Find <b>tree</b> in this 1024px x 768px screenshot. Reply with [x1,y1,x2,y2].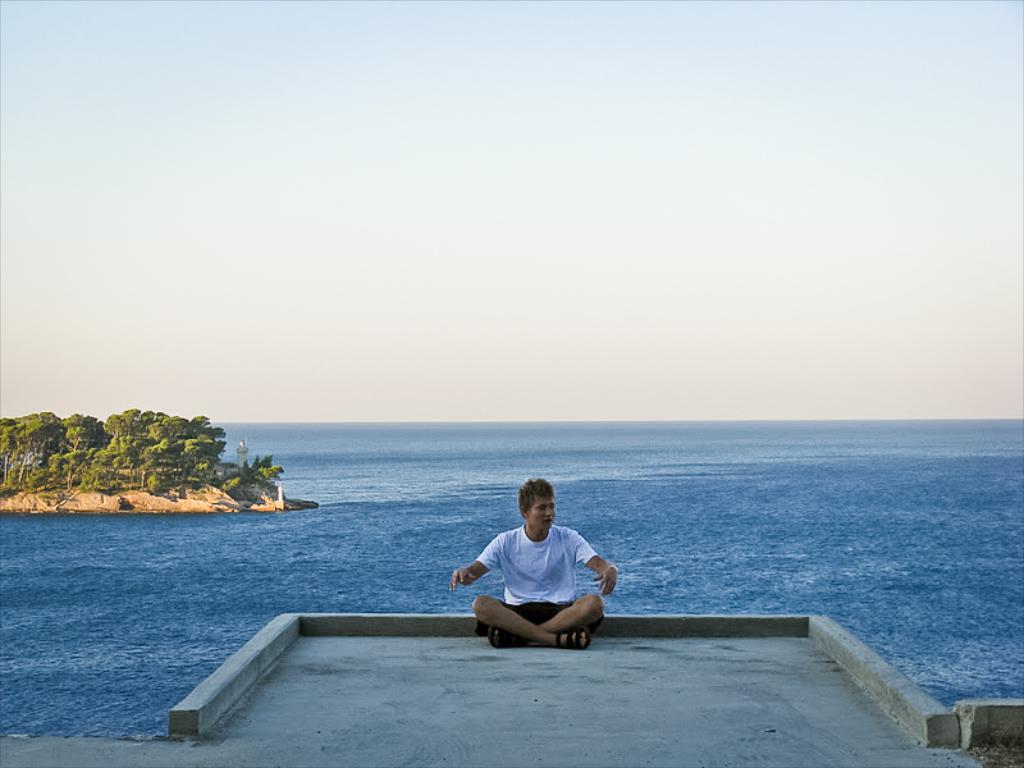
[82,421,146,502].
